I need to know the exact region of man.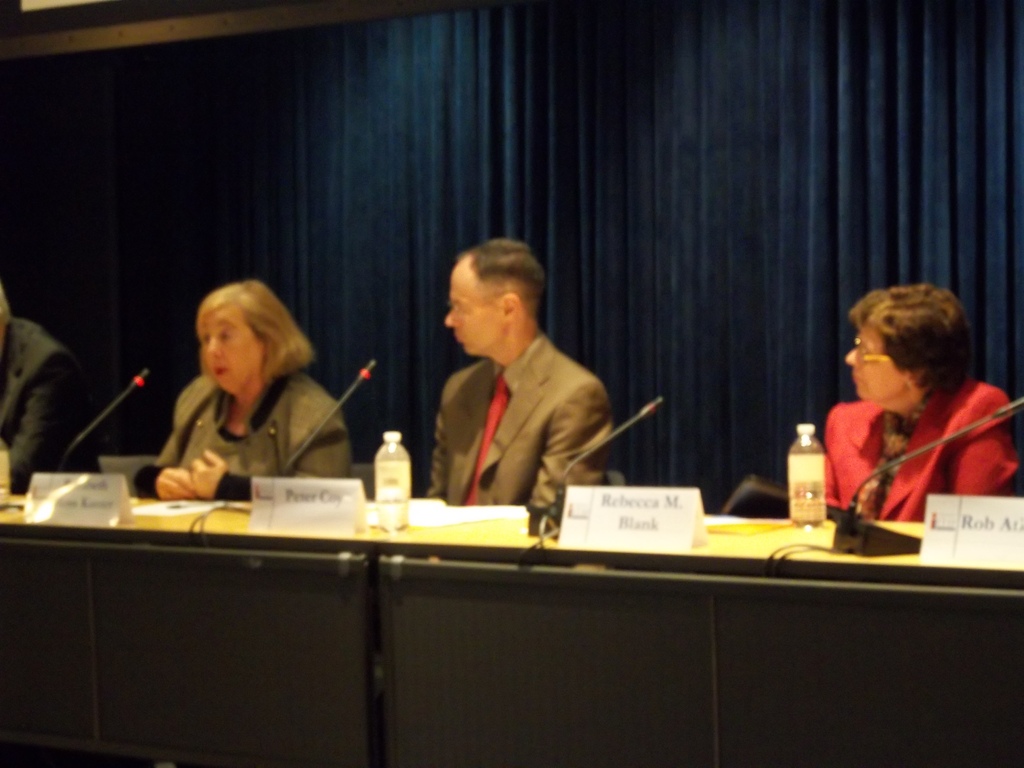
Region: {"x1": 415, "y1": 234, "x2": 652, "y2": 545}.
